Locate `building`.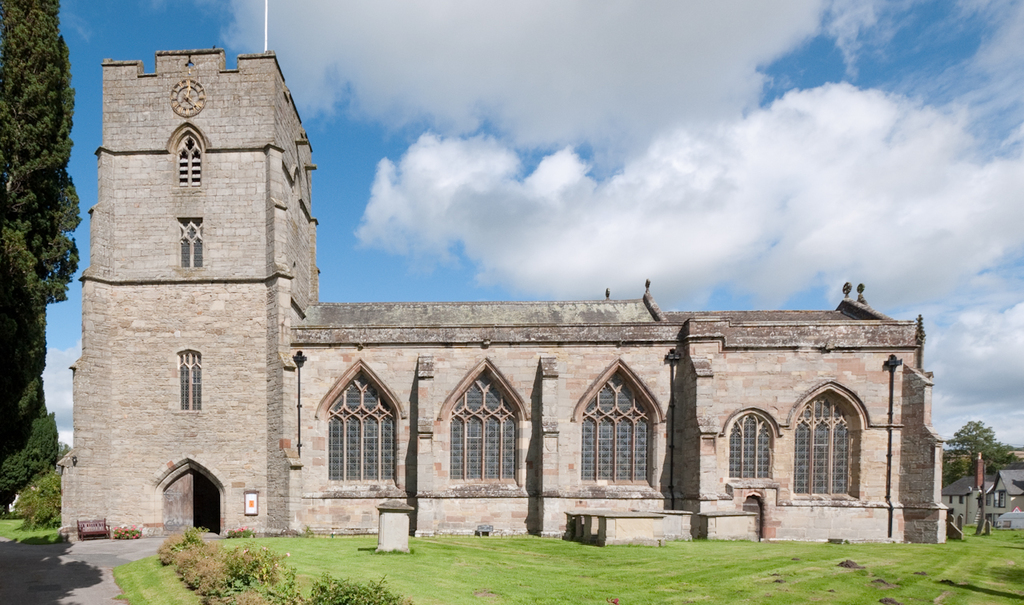
Bounding box: bbox=(942, 473, 1023, 535).
